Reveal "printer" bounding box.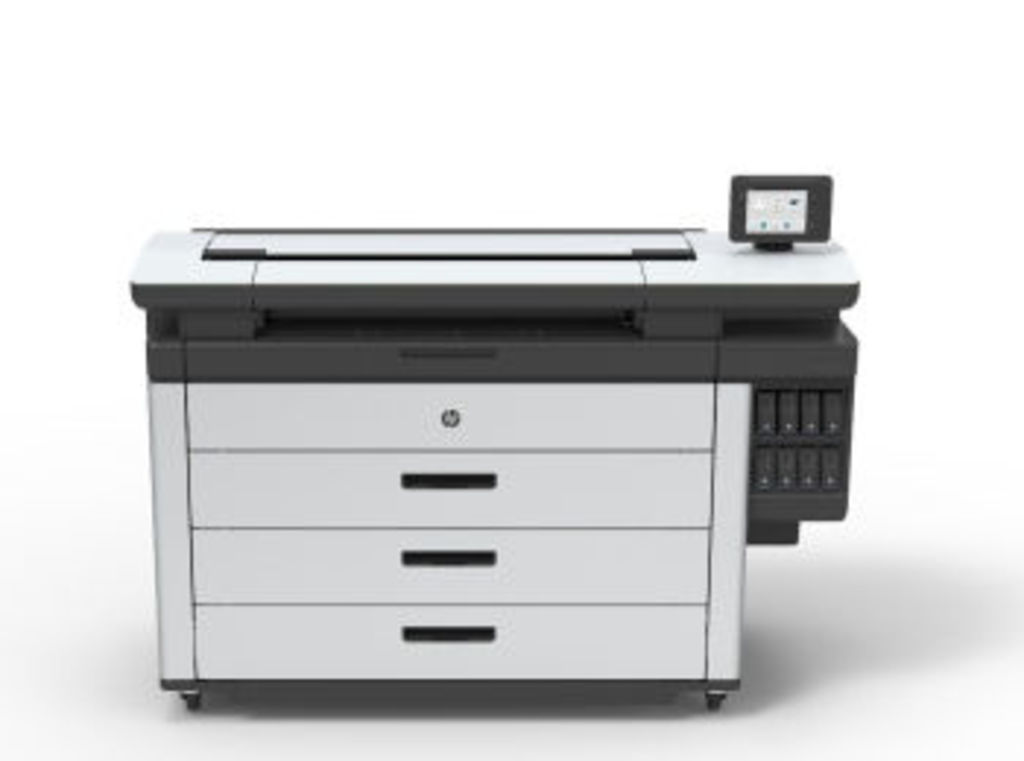
Revealed: [x1=132, y1=173, x2=860, y2=708].
